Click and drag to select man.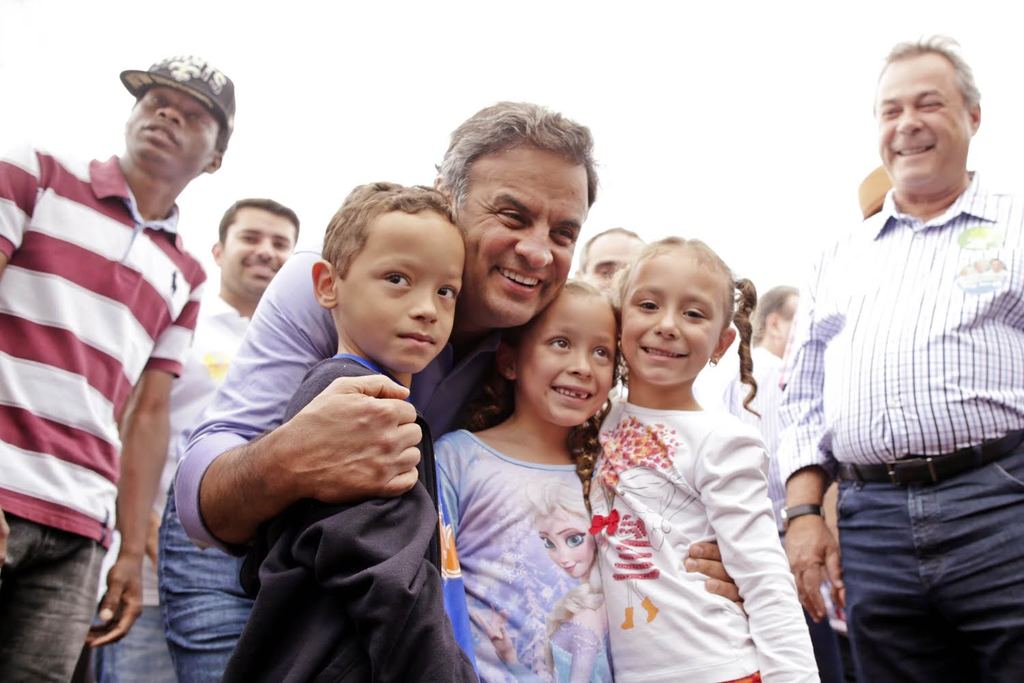
Selection: left=0, top=47, right=239, bottom=682.
